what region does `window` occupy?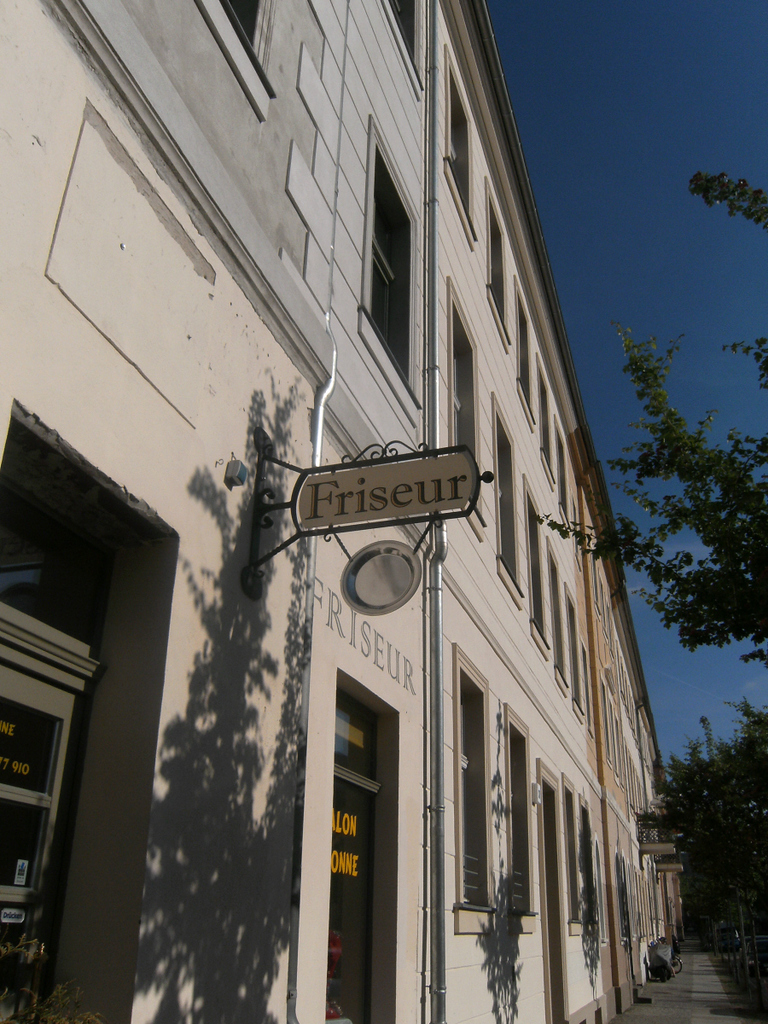
x1=502 y1=696 x2=530 y2=940.
